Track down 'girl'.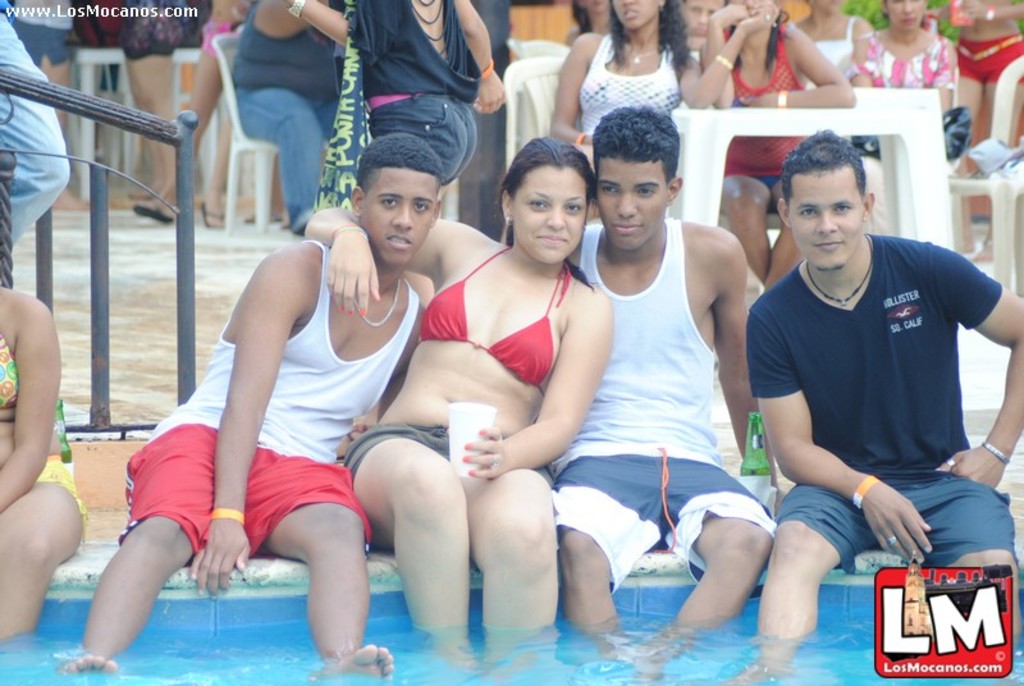
Tracked to <bbox>703, 0, 860, 284</bbox>.
